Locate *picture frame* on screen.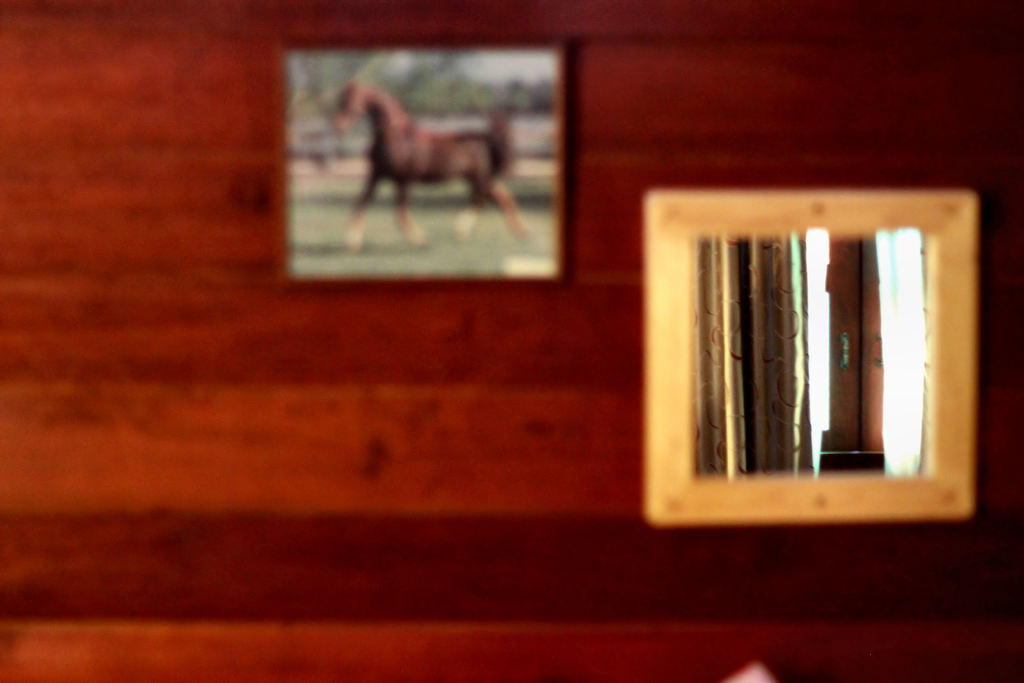
On screen at (282, 38, 577, 286).
